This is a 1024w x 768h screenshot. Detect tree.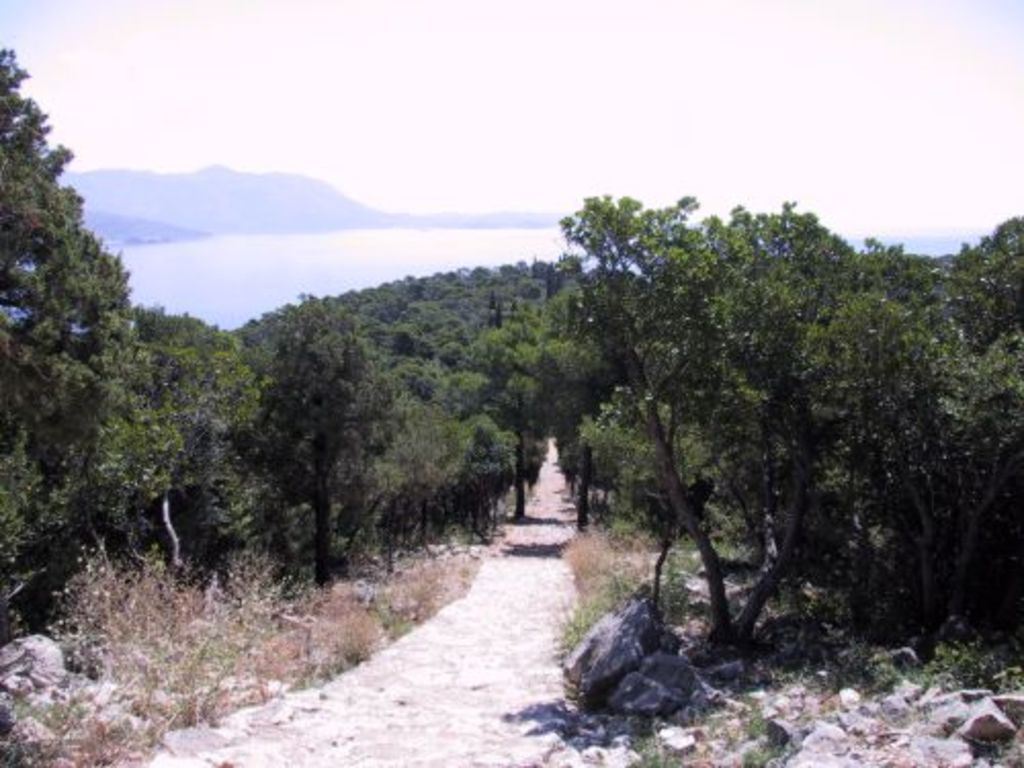
locate(211, 254, 412, 610).
